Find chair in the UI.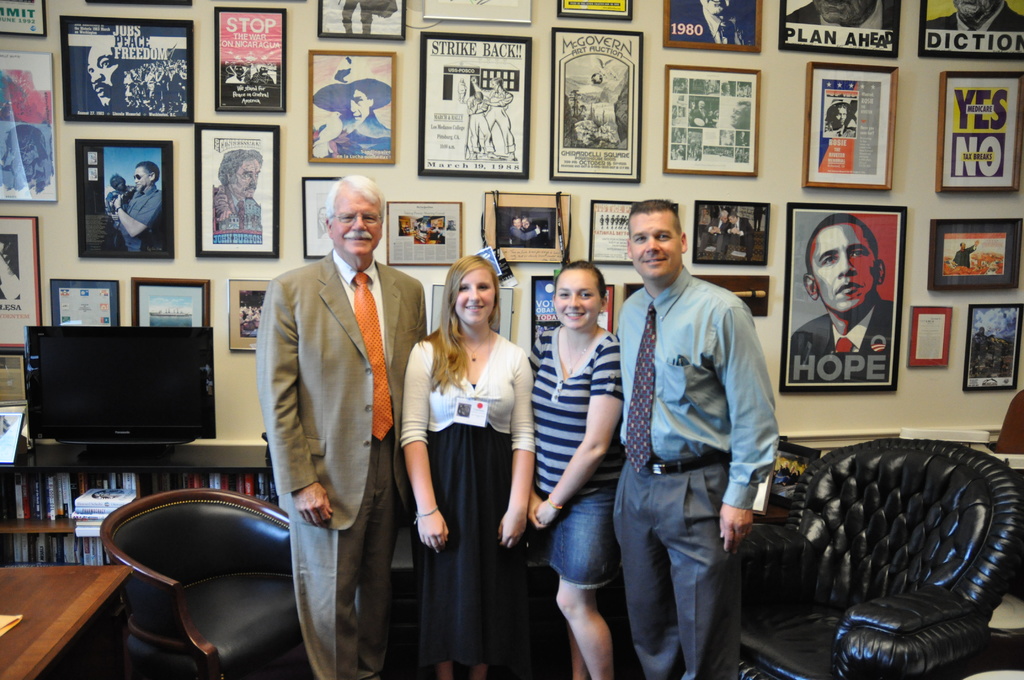
UI element at bbox(740, 434, 1023, 678).
